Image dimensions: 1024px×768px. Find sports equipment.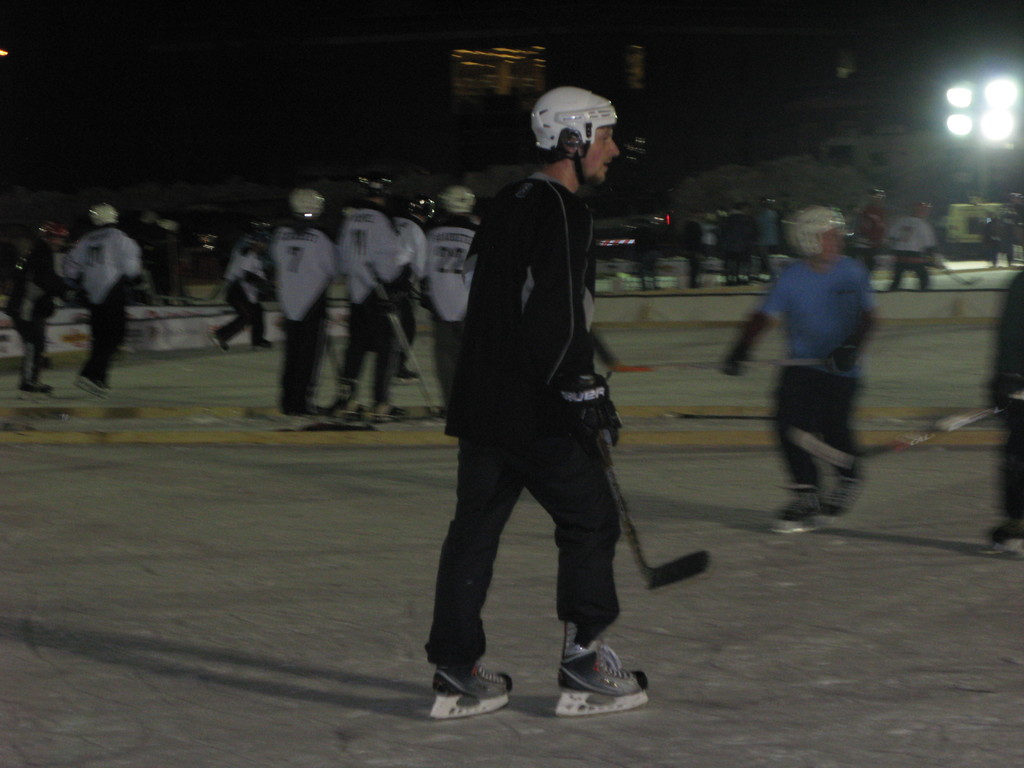
{"left": 74, "top": 373, "right": 111, "bottom": 400}.
